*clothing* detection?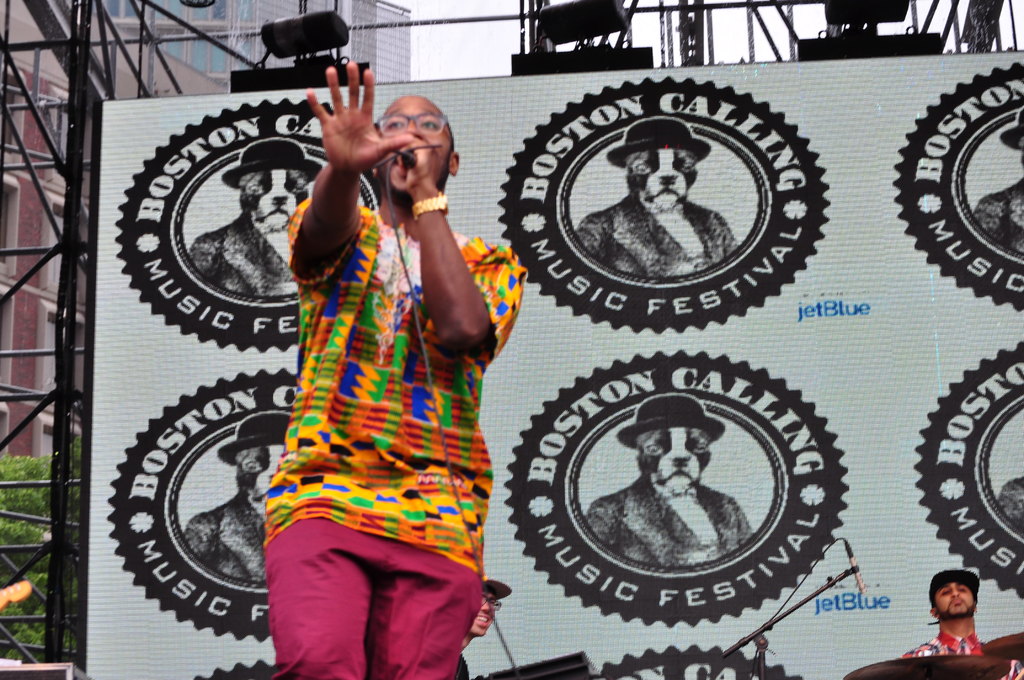
bbox(974, 179, 1023, 251)
